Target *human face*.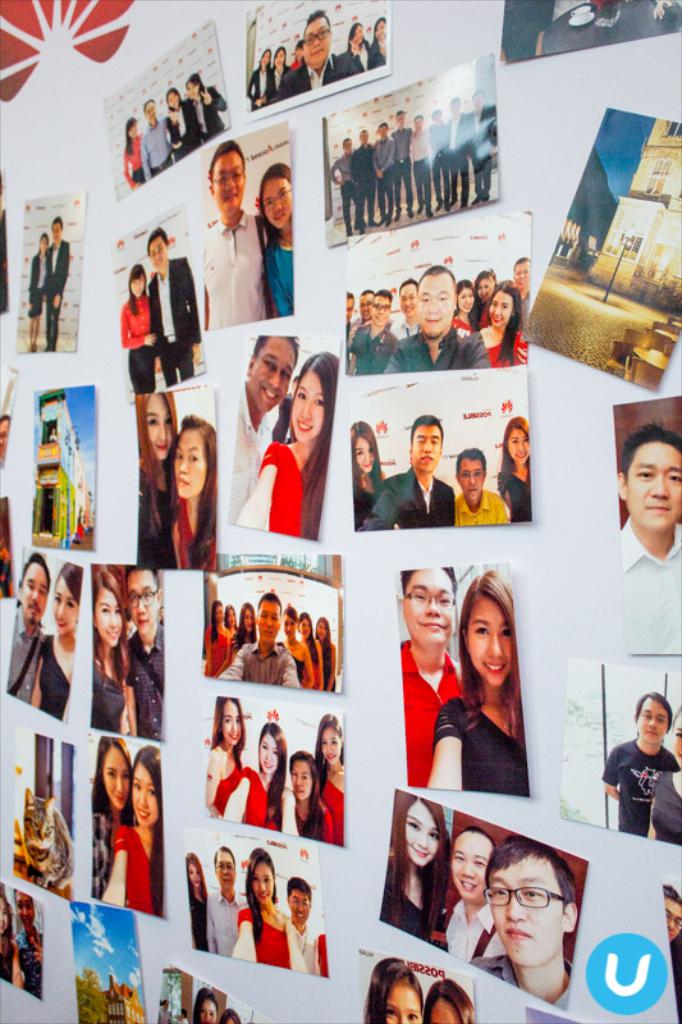
Target region: [129,571,156,634].
